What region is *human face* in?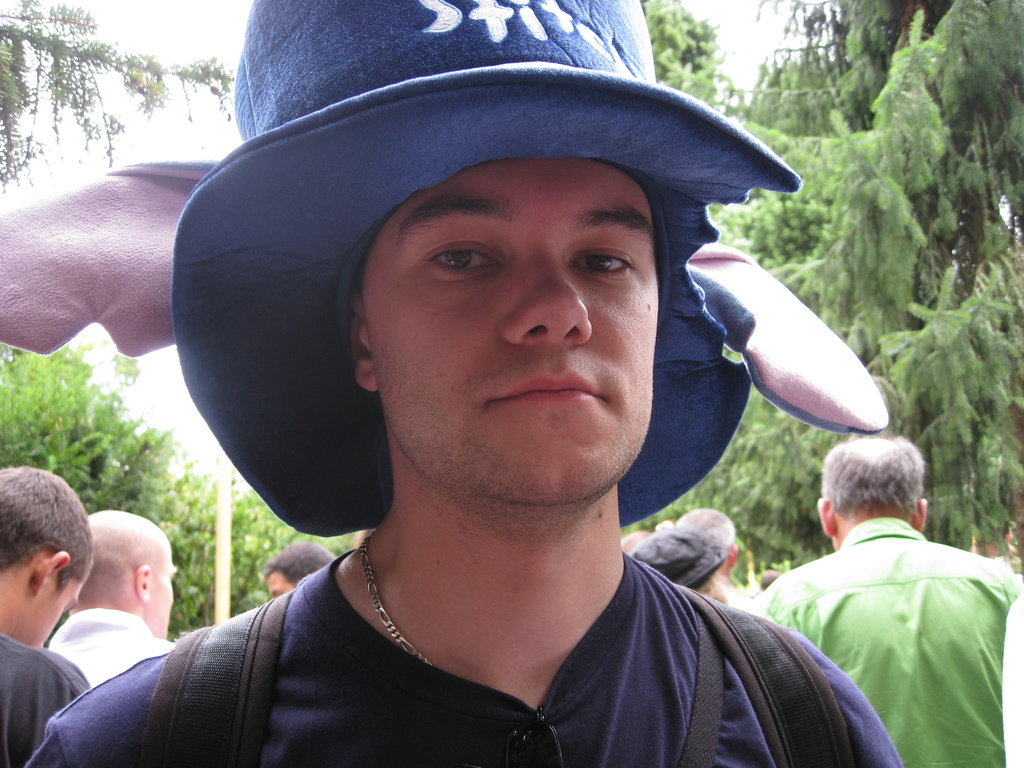
266,569,292,599.
